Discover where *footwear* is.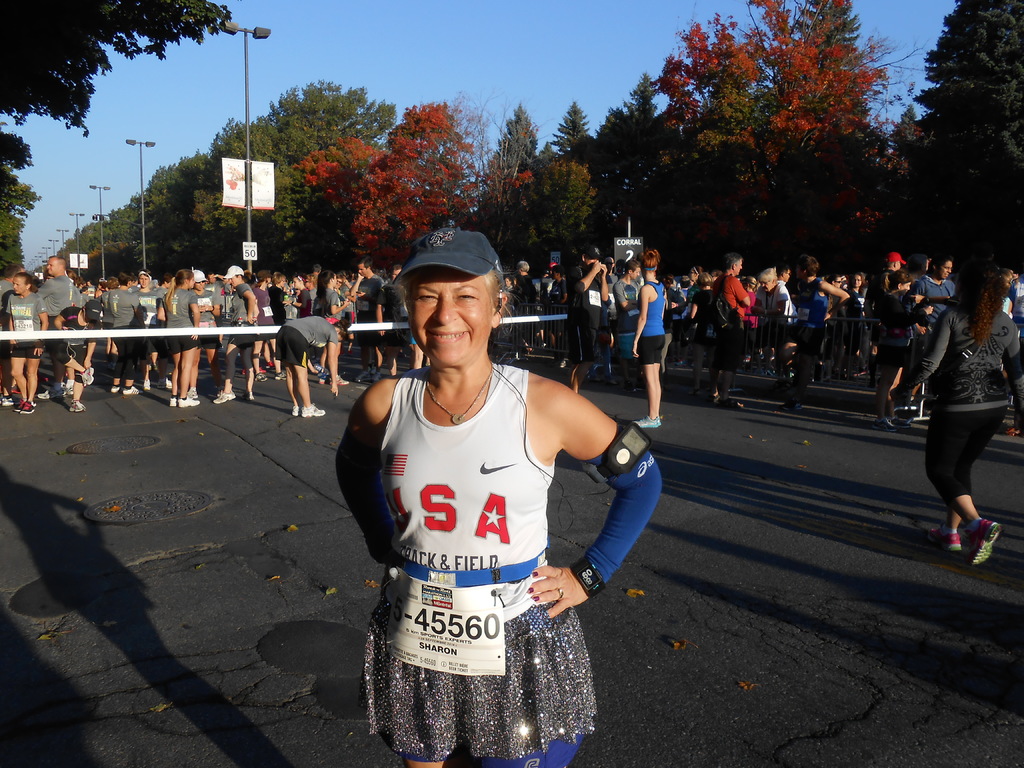
Discovered at box=[765, 366, 774, 377].
